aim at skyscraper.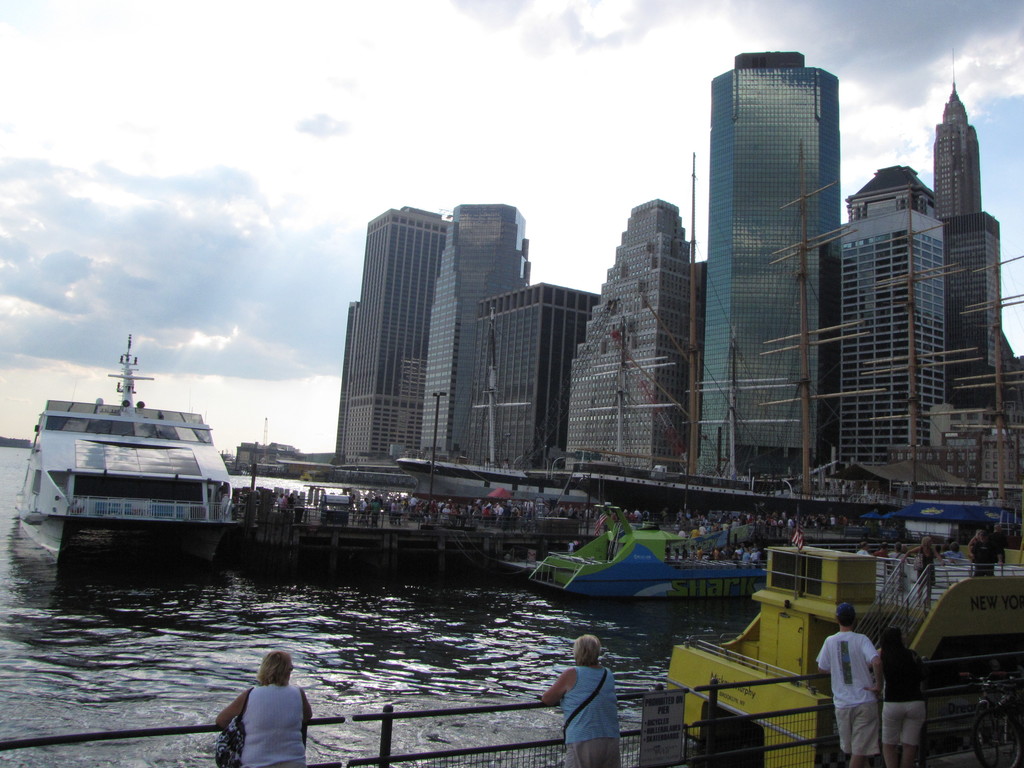
Aimed at x1=467, y1=285, x2=580, y2=476.
